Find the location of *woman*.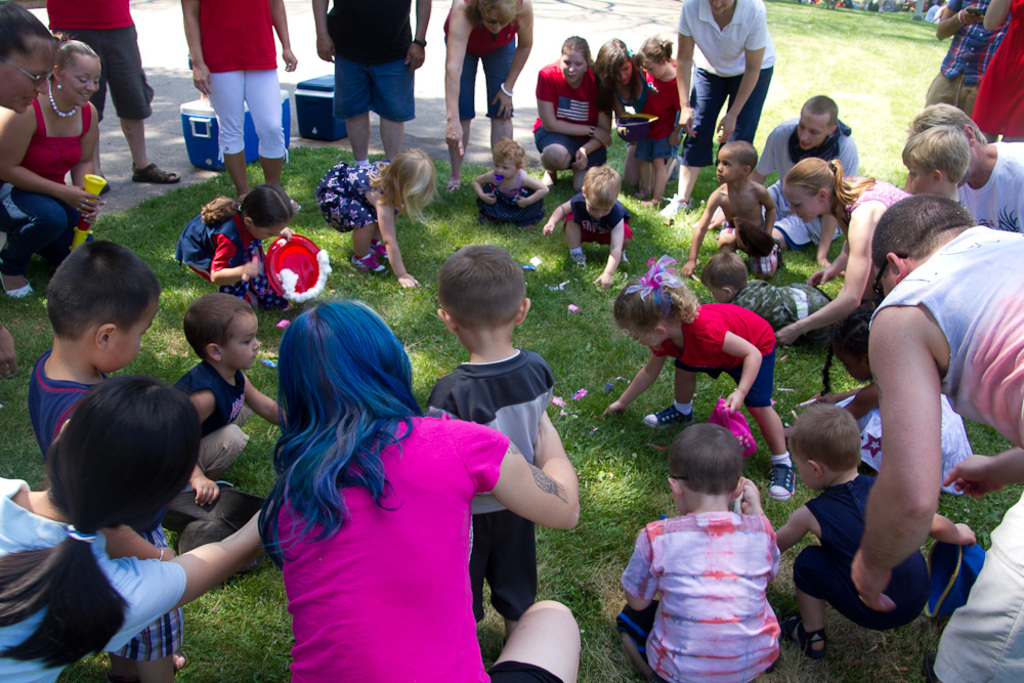
Location: [x1=776, y1=154, x2=918, y2=395].
